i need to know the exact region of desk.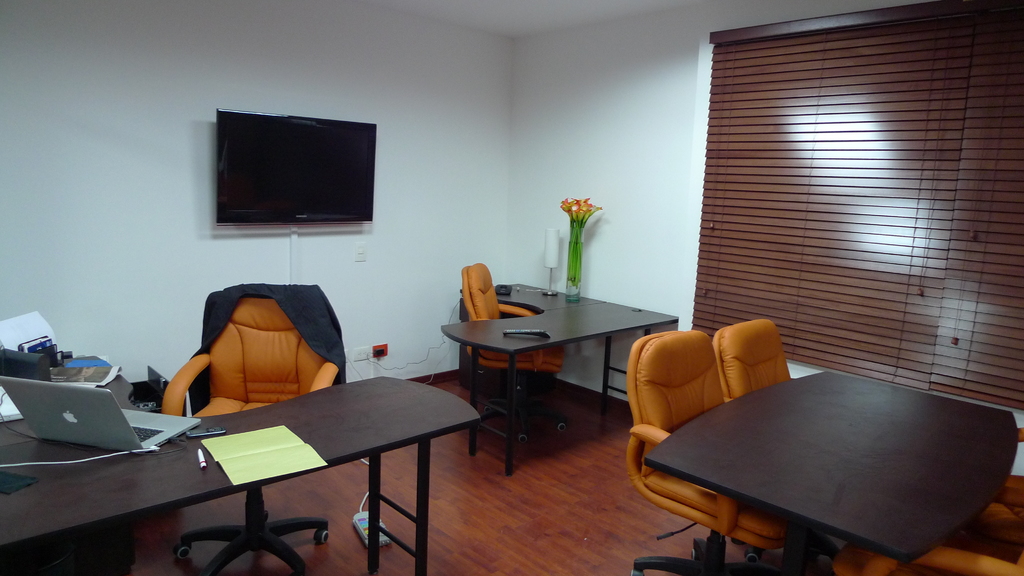
Region: x1=426, y1=280, x2=659, y2=467.
